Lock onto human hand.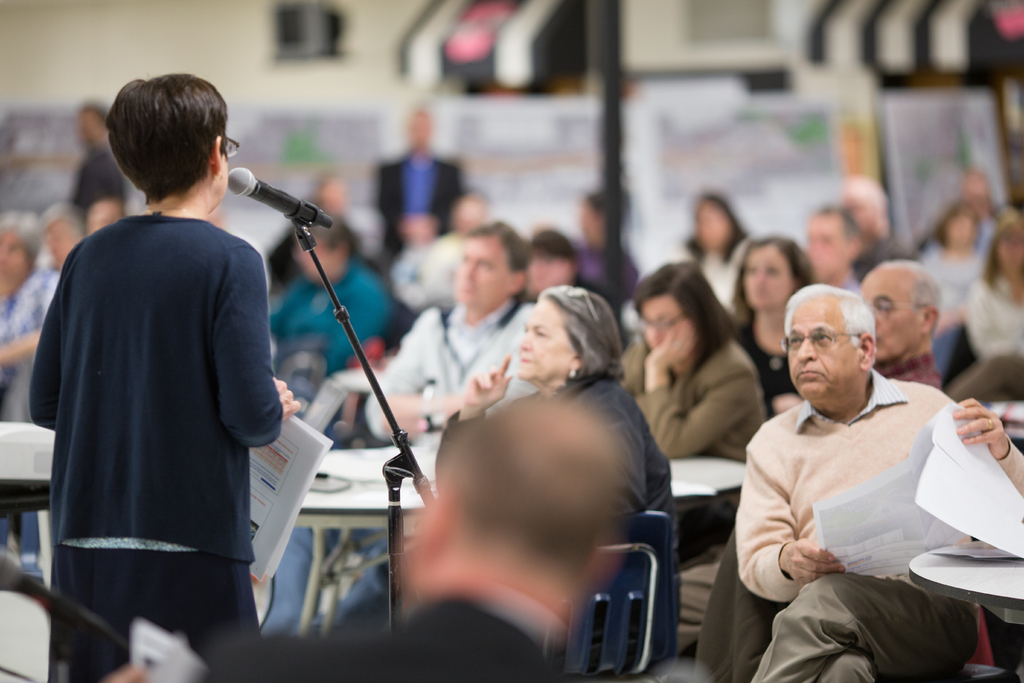
Locked: bbox=[784, 533, 847, 587].
